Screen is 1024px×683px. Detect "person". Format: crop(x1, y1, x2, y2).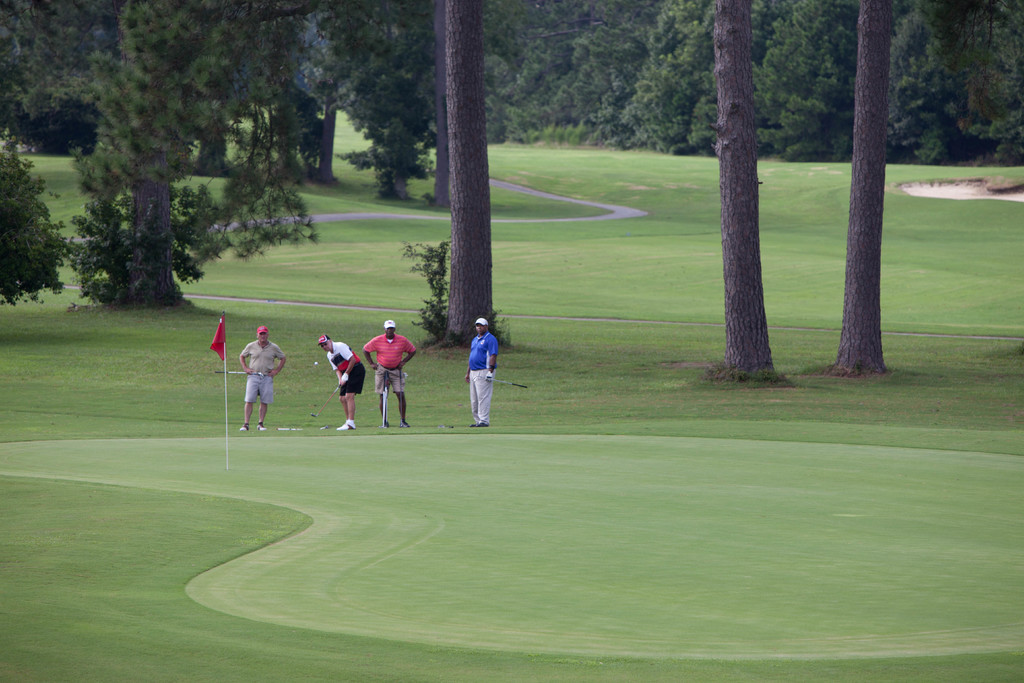
crop(242, 327, 287, 436).
